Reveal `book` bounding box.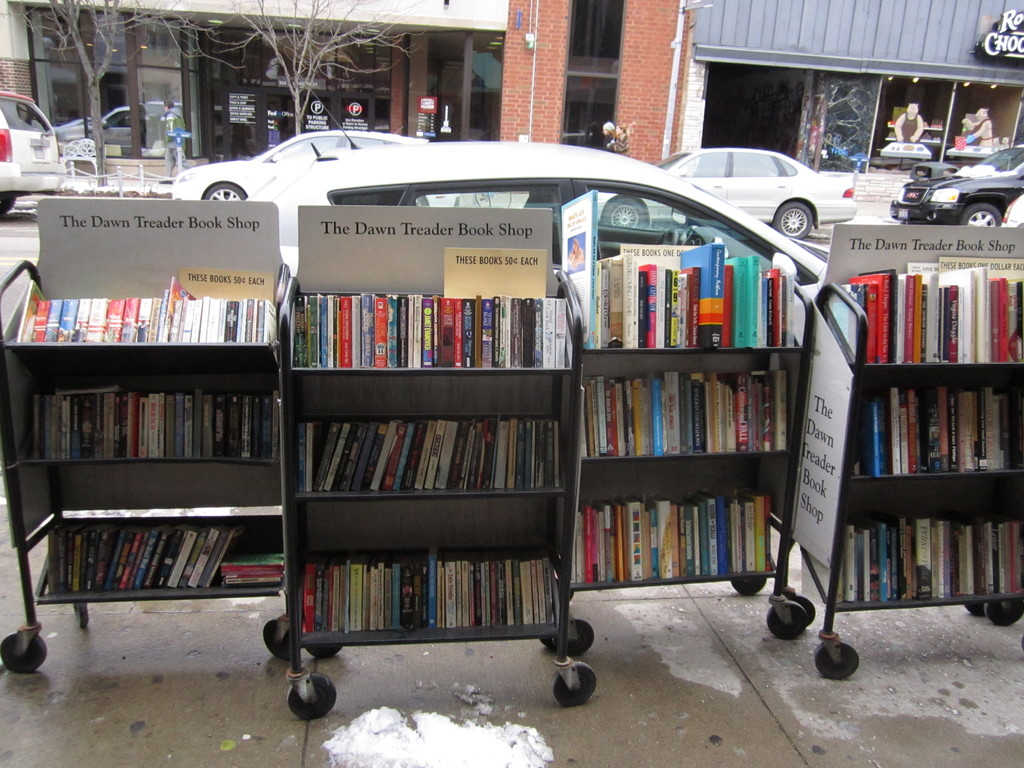
Revealed: bbox=(564, 188, 599, 351).
